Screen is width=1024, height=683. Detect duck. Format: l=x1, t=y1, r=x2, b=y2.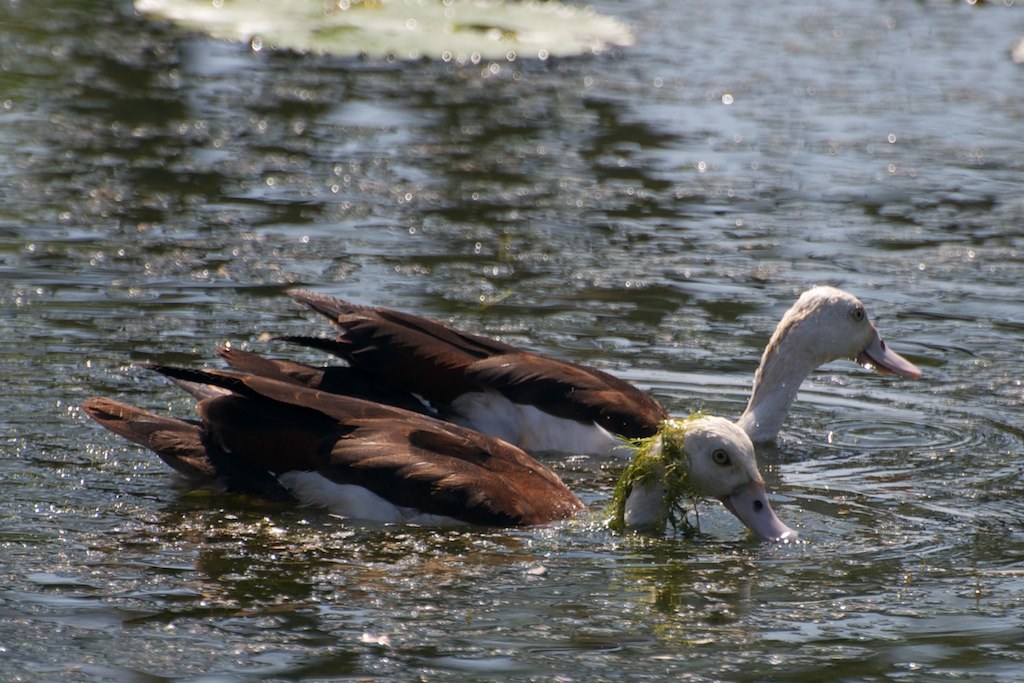
l=215, t=284, r=920, b=463.
